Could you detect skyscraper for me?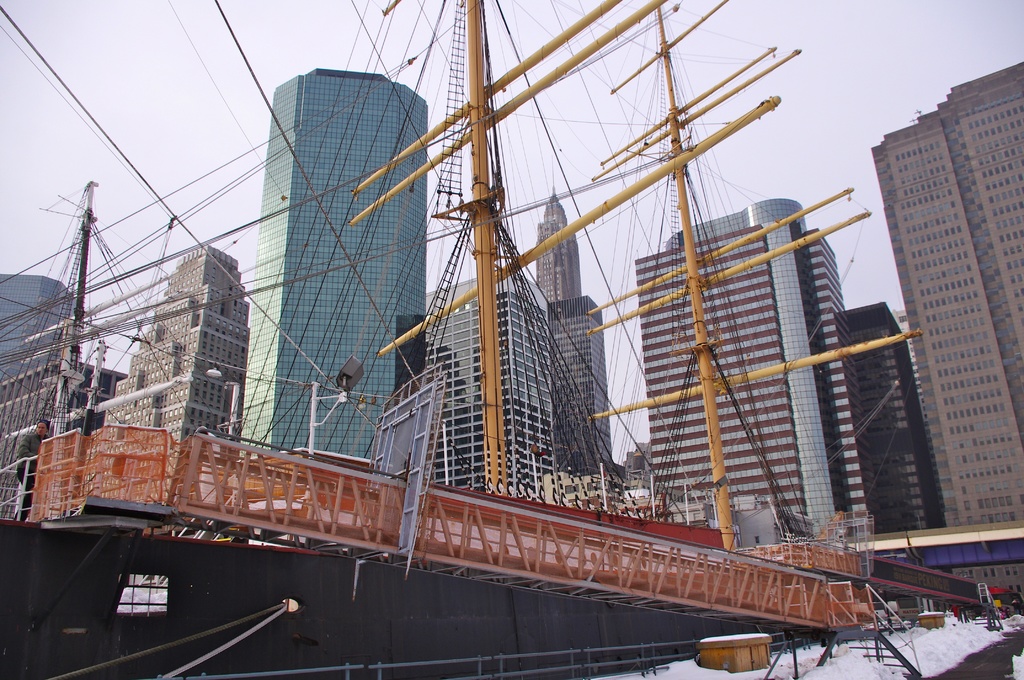
Detection result: box=[837, 296, 945, 541].
